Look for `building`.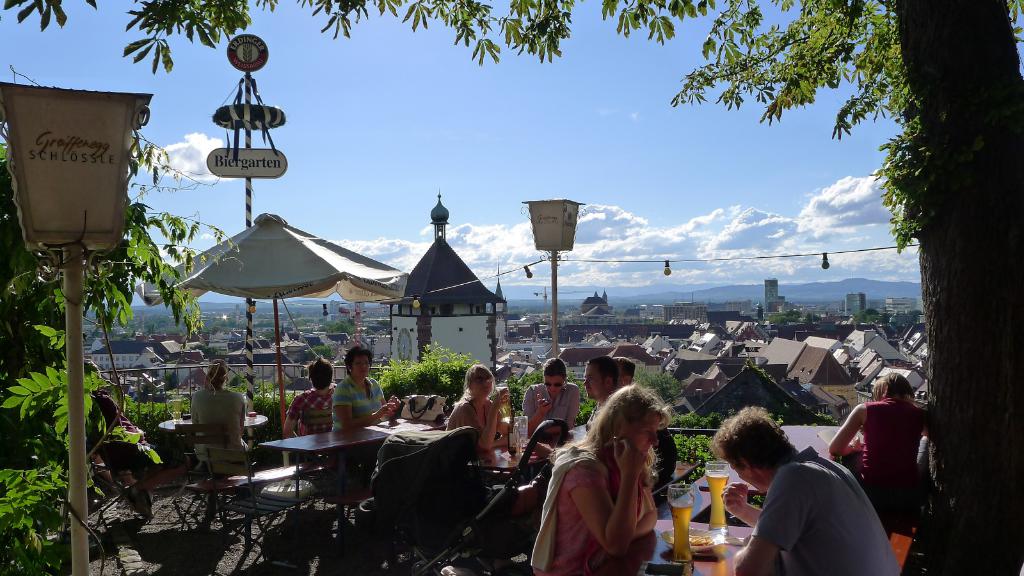
Found: l=844, t=294, r=868, b=326.
